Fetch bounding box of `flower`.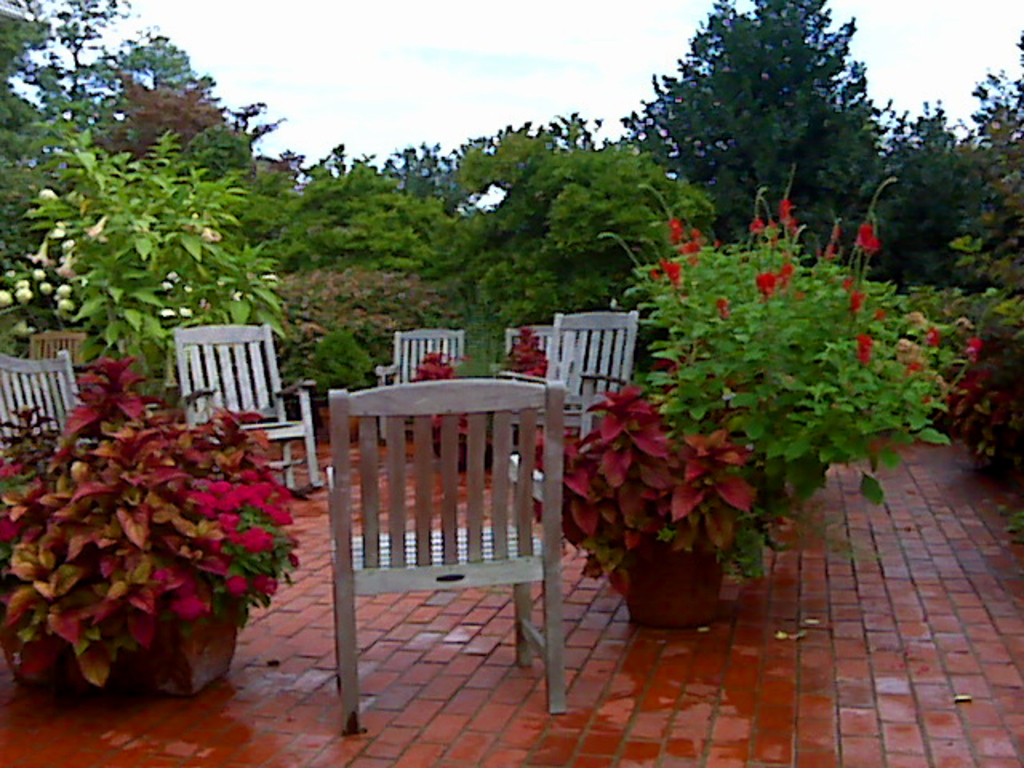
Bbox: bbox=[14, 286, 34, 304].
